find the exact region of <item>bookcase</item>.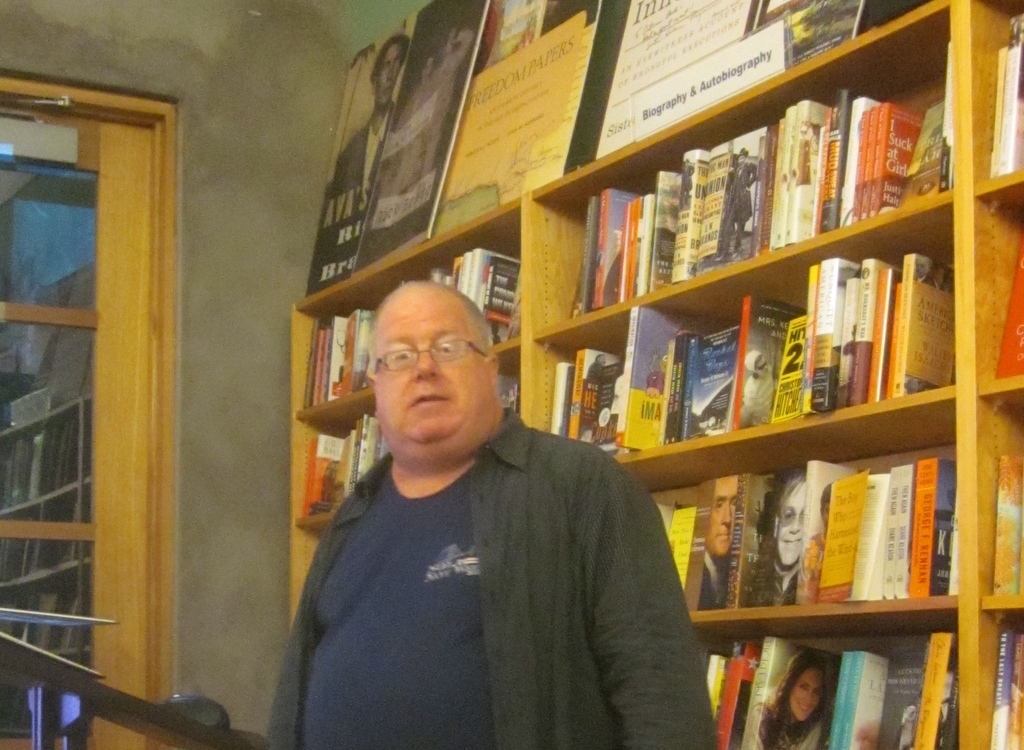
Exact region: bbox(291, 0, 1023, 749).
